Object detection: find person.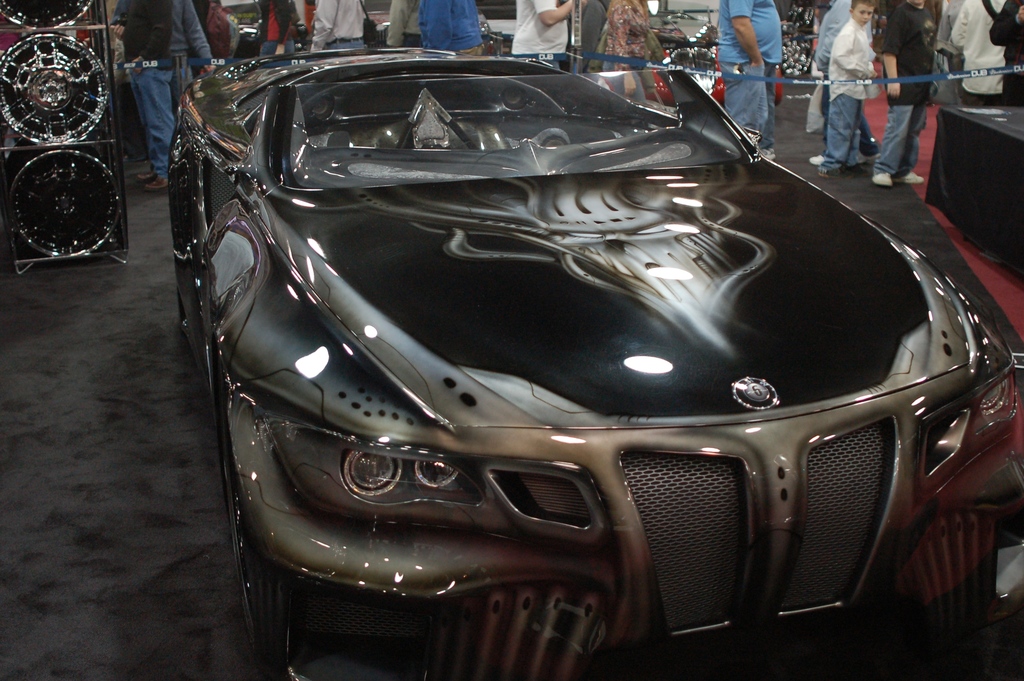
crop(817, 0, 877, 169).
